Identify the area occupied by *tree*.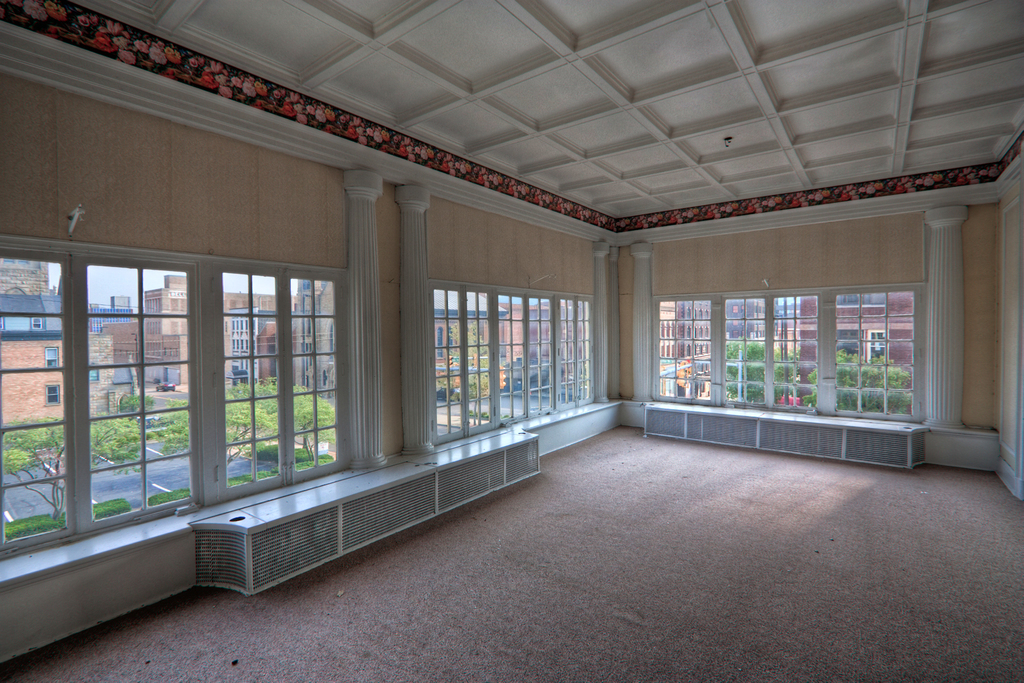
Area: (left=0, top=401, right=67, bottom=461).
